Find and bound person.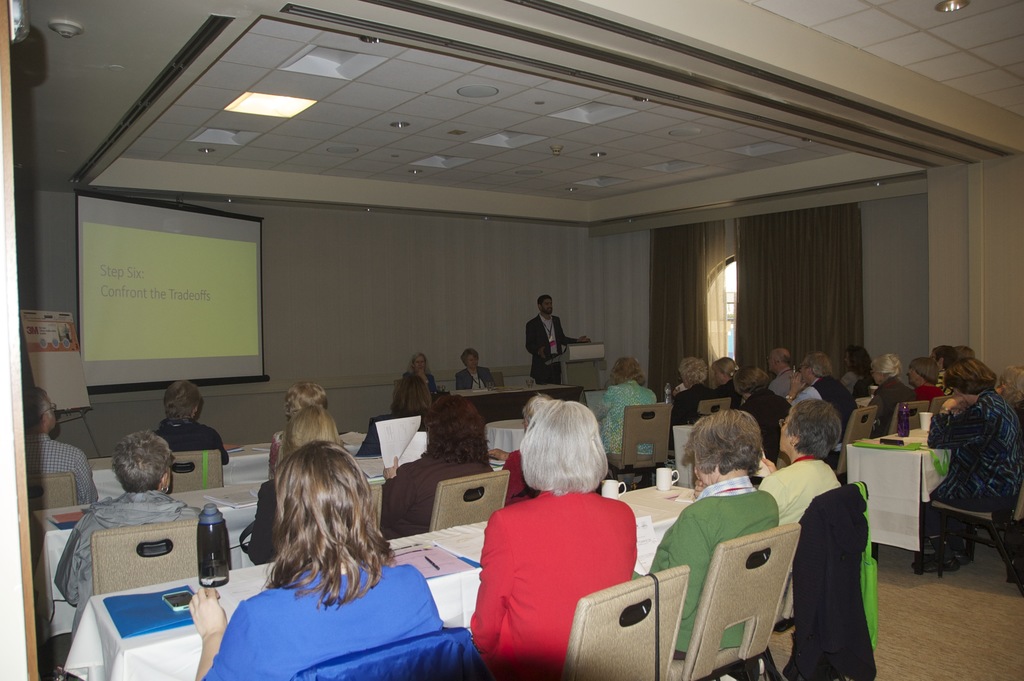
Bound: 932, 359, 1023, 577.
